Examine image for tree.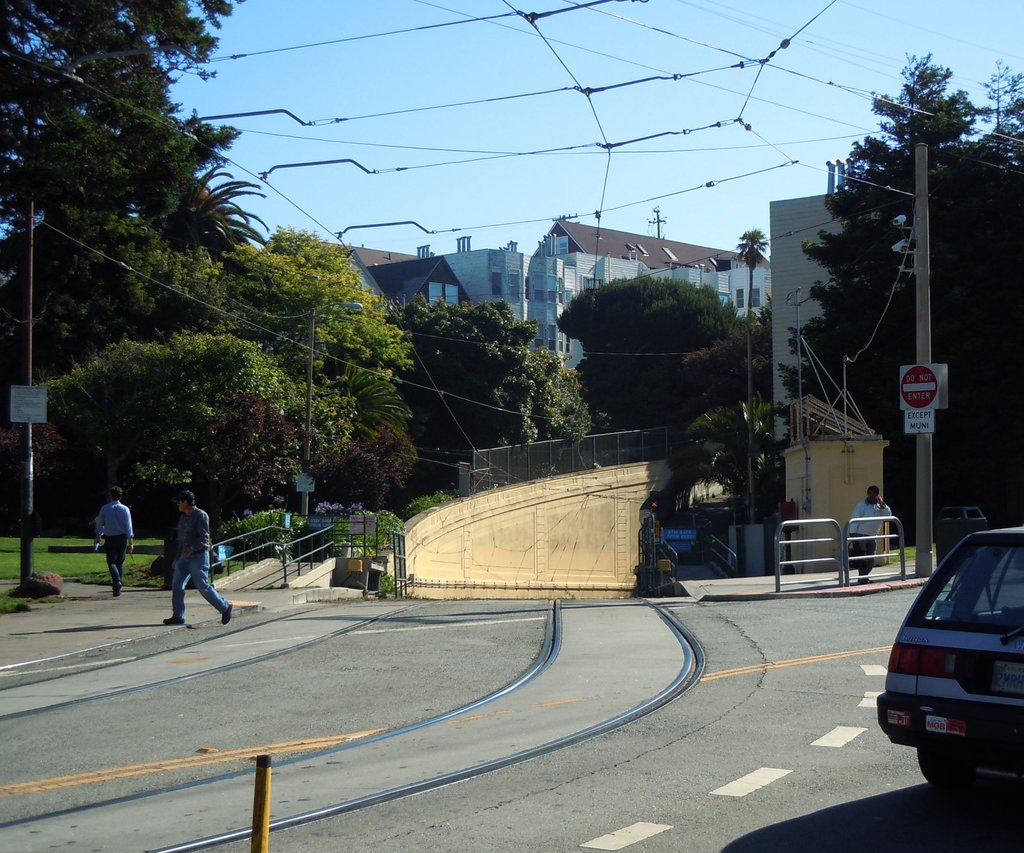
Examination result: 793/47/1023/567.
